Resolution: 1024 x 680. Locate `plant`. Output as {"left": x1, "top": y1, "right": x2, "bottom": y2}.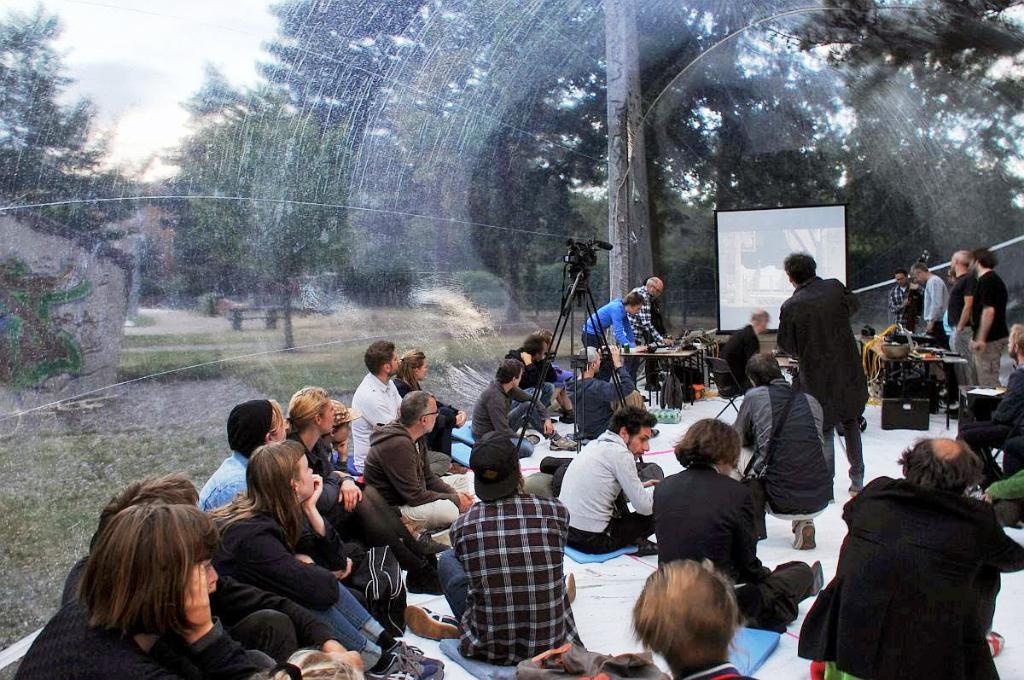
{"left": 0, "top": 247, "right": 99, "bottom": 395}.
